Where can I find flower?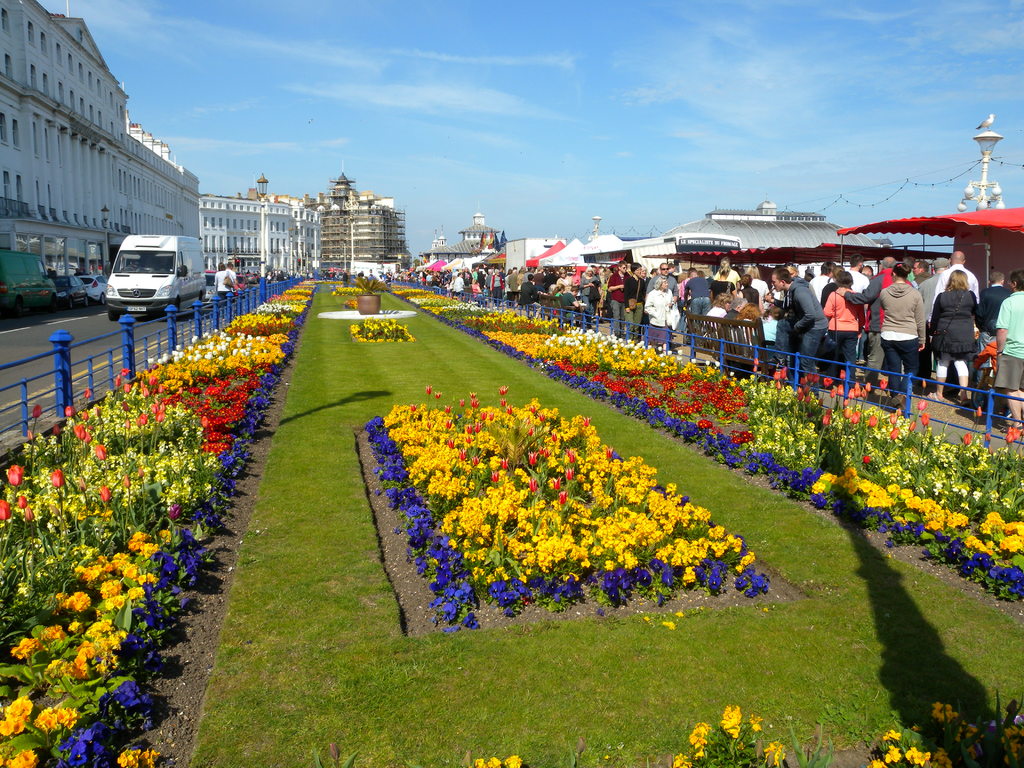
You can find it at x1=746, y1=712, x2=763, y2=730.
